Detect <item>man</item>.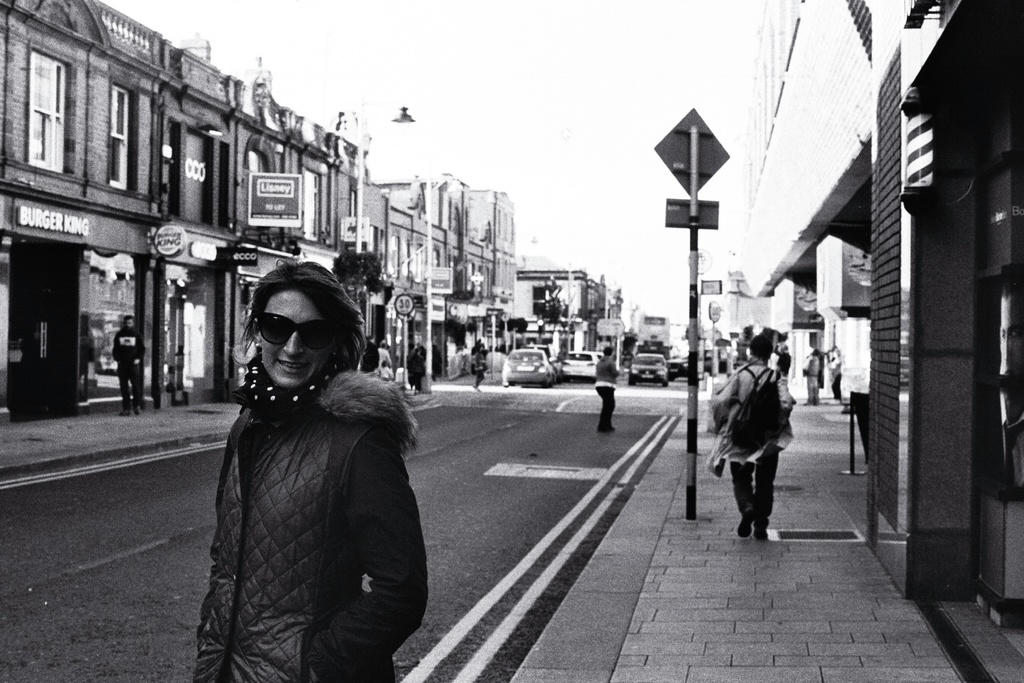
Detected at <bbox>105, 309, 147, 409</bbox>.
